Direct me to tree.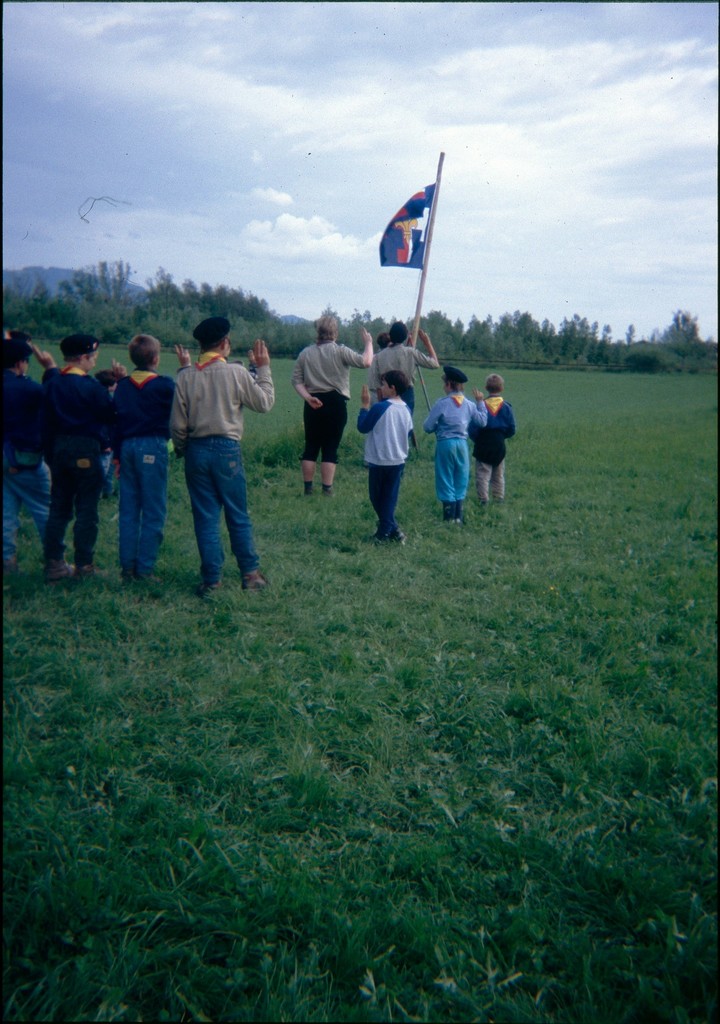
Direction: detection(662, 314, 695, 343).
